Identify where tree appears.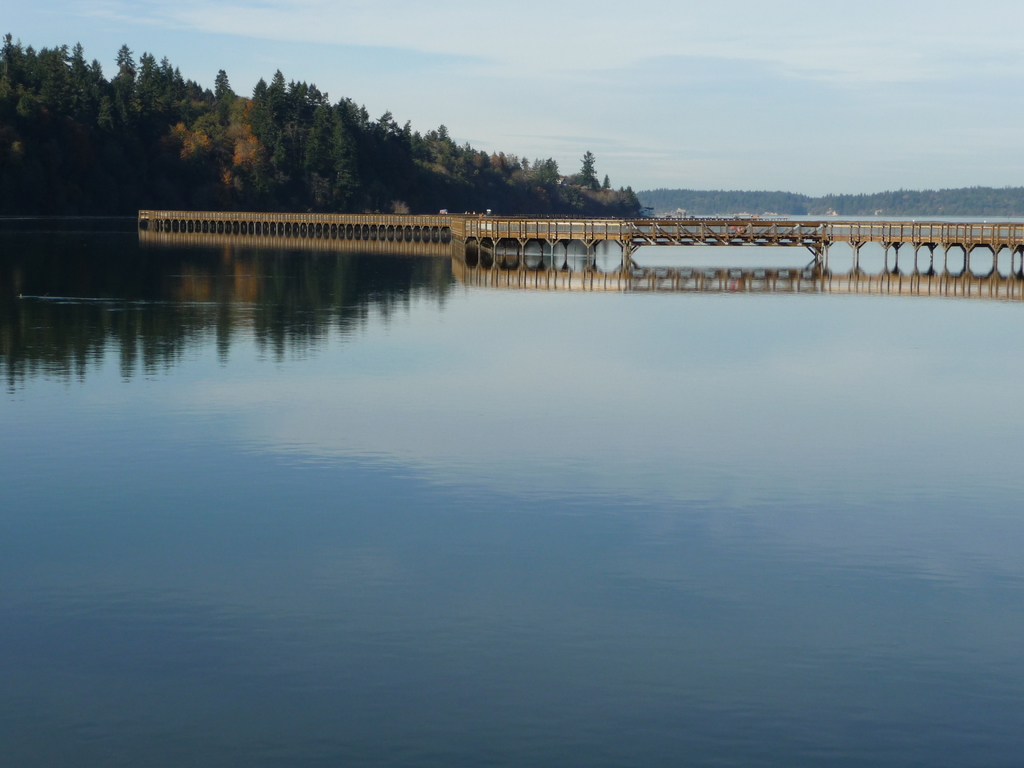
Appears at <bbox>528, 152, 561, 204</bbox>.
